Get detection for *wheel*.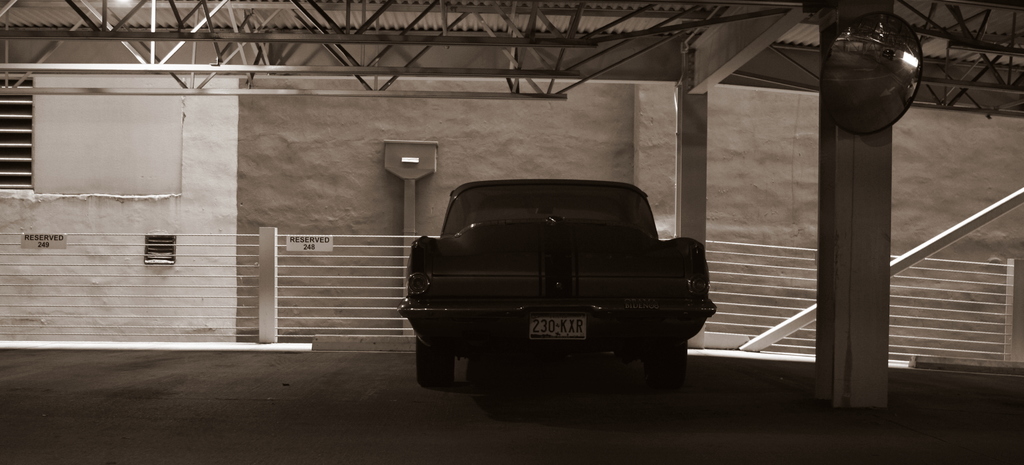
Detection: <bbox>417, 338, 458, 391</bbox>.
